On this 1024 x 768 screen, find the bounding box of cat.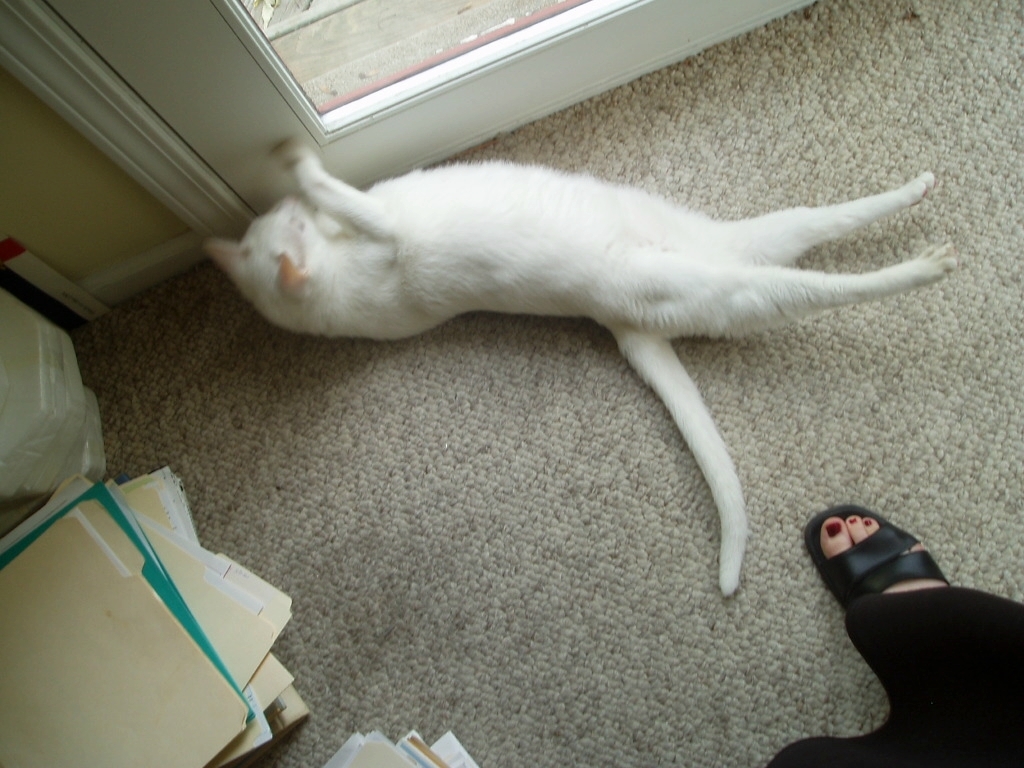
Bounding box: [left=201, top=142, right=955, bottom=601].
